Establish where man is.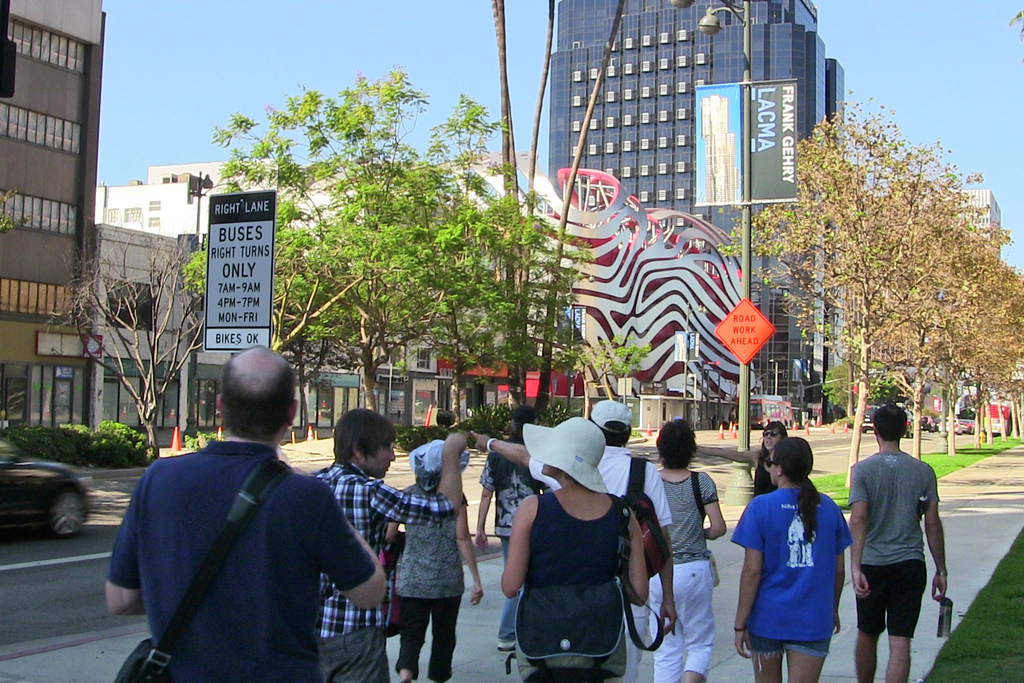
Established at detection(306, 405, 467, 682).
